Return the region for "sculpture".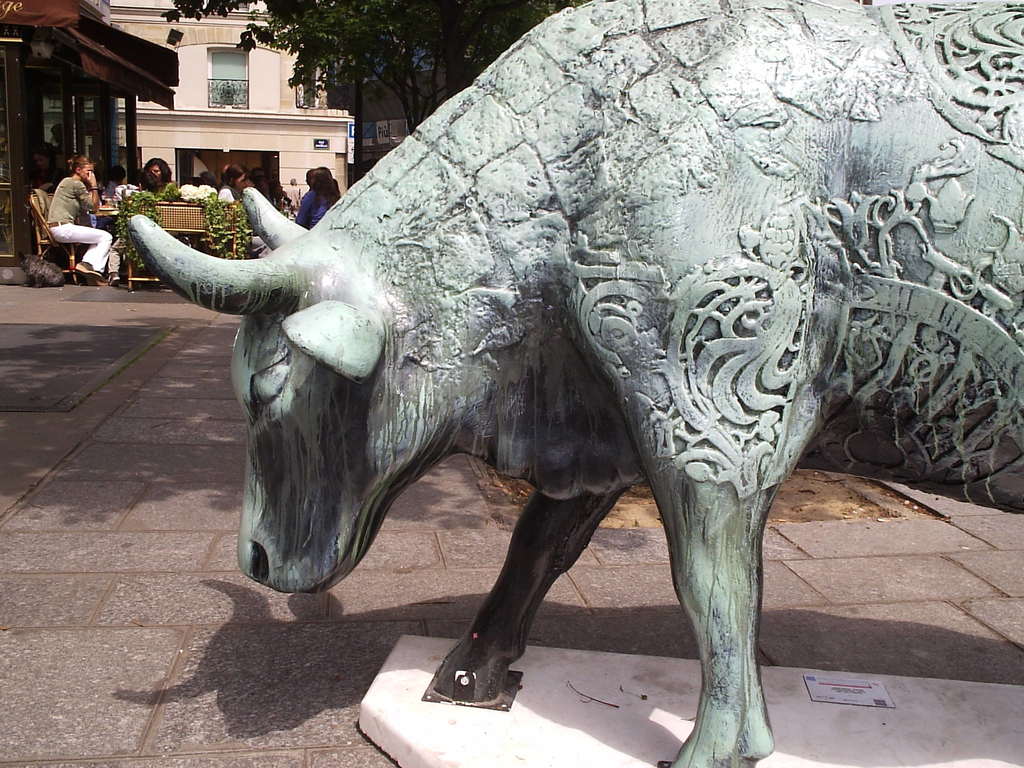
{"x1": 130, "y1": 0, "x2": 1023, "y2": 767}.
